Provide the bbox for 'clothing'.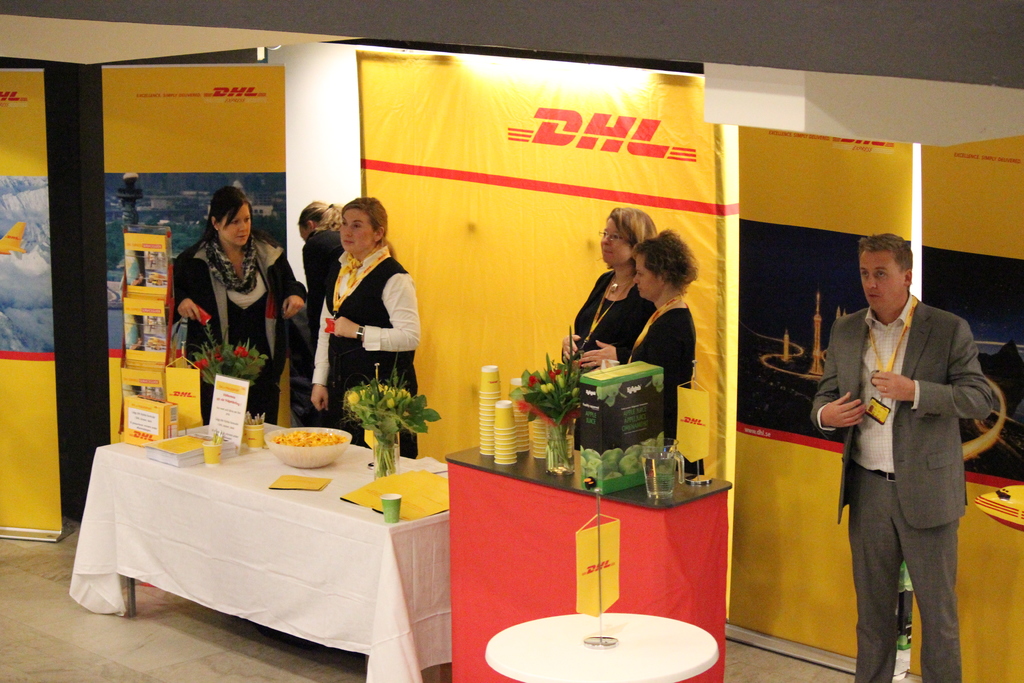
bbox(568, 264, 668, 351).
